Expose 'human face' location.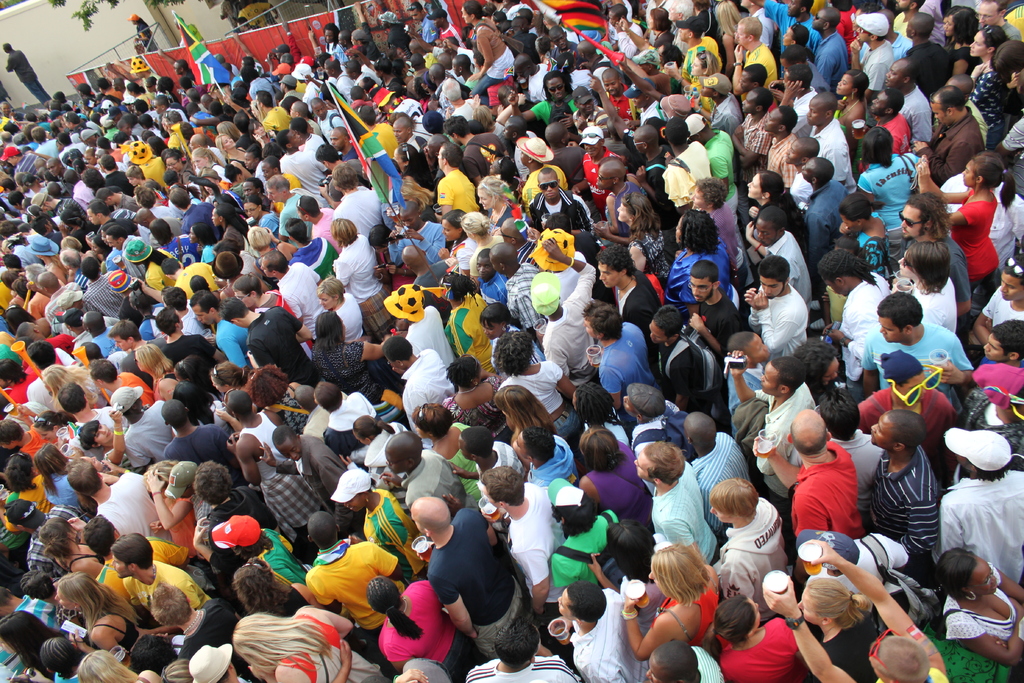
Exposed at l=346, t=493, r=367, b=514.
